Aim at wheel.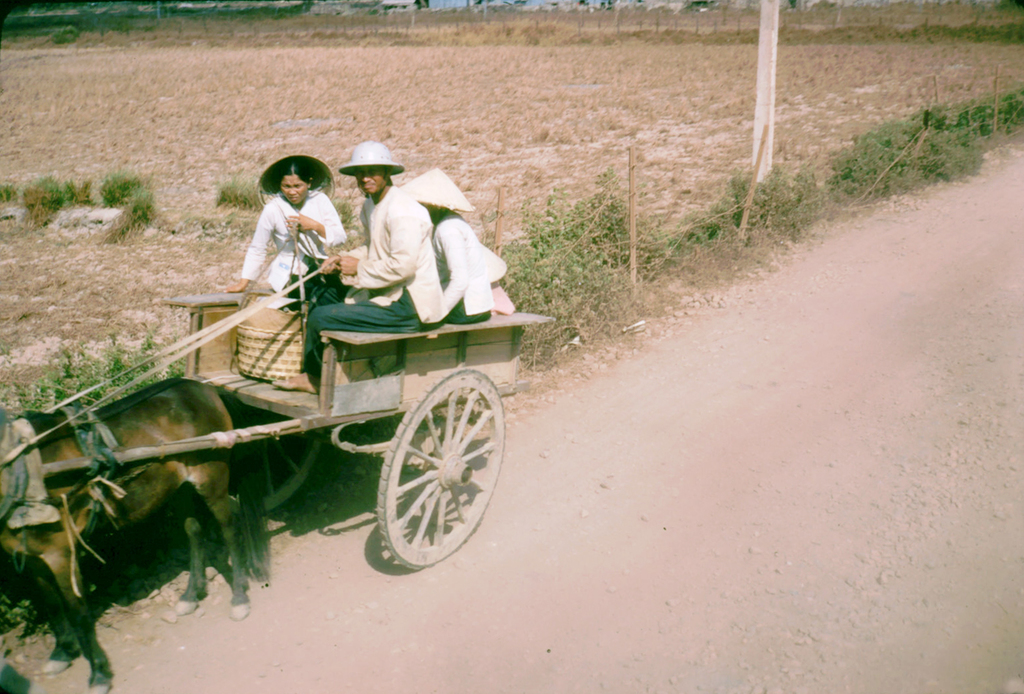
Aimed at [left=364, top=370, right=500, bottom=566].
